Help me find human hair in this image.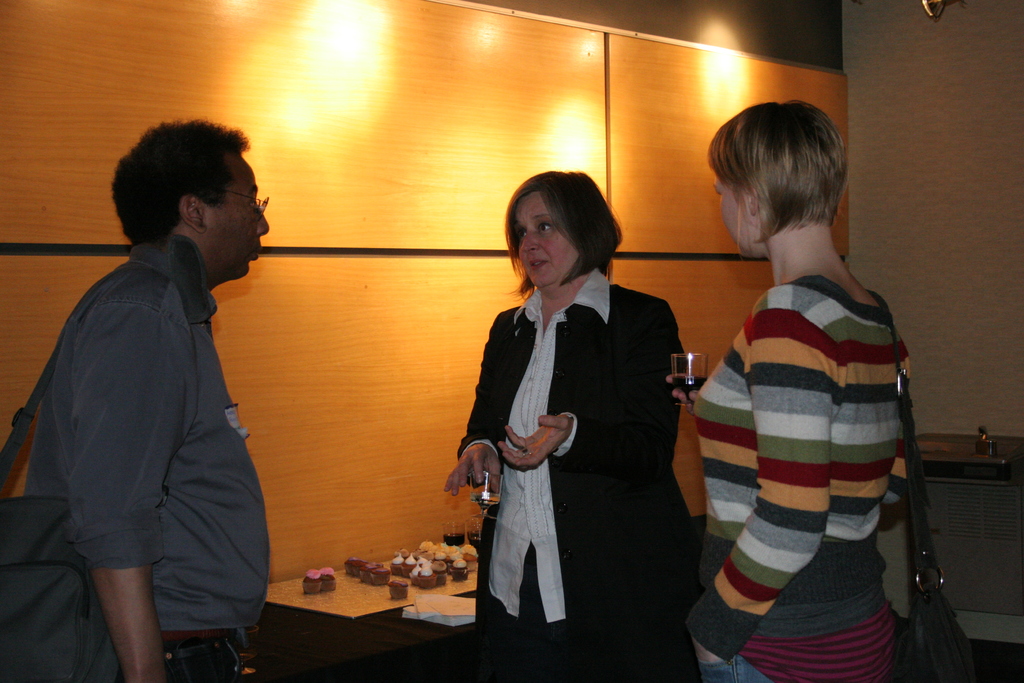
Found it: 707 98 847 267.
